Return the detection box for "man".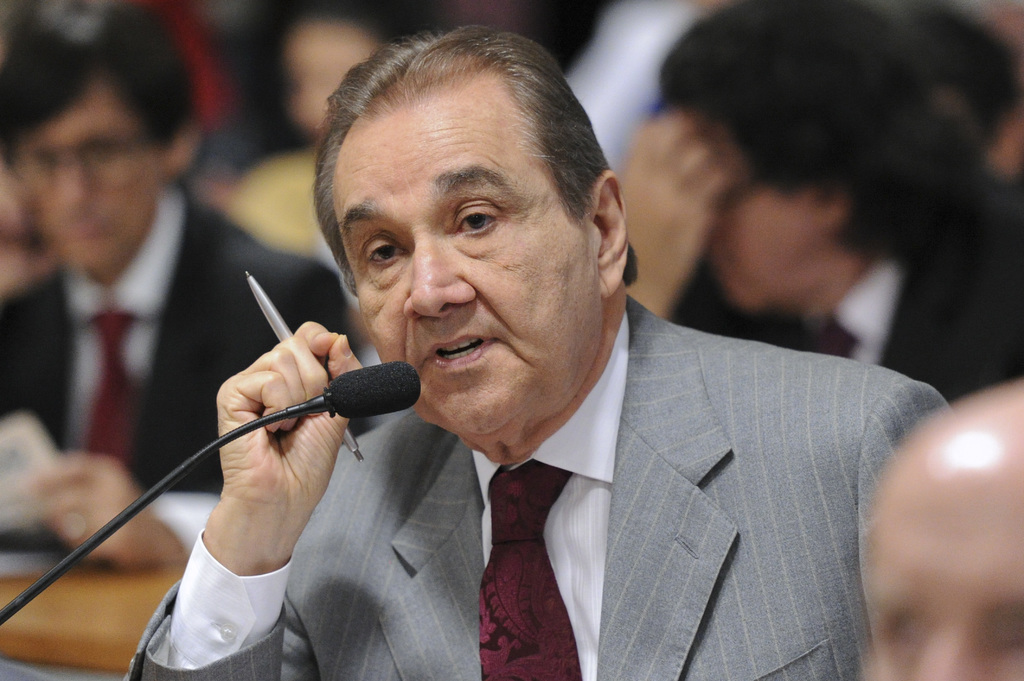
crop(115, 19, 955, 680).
